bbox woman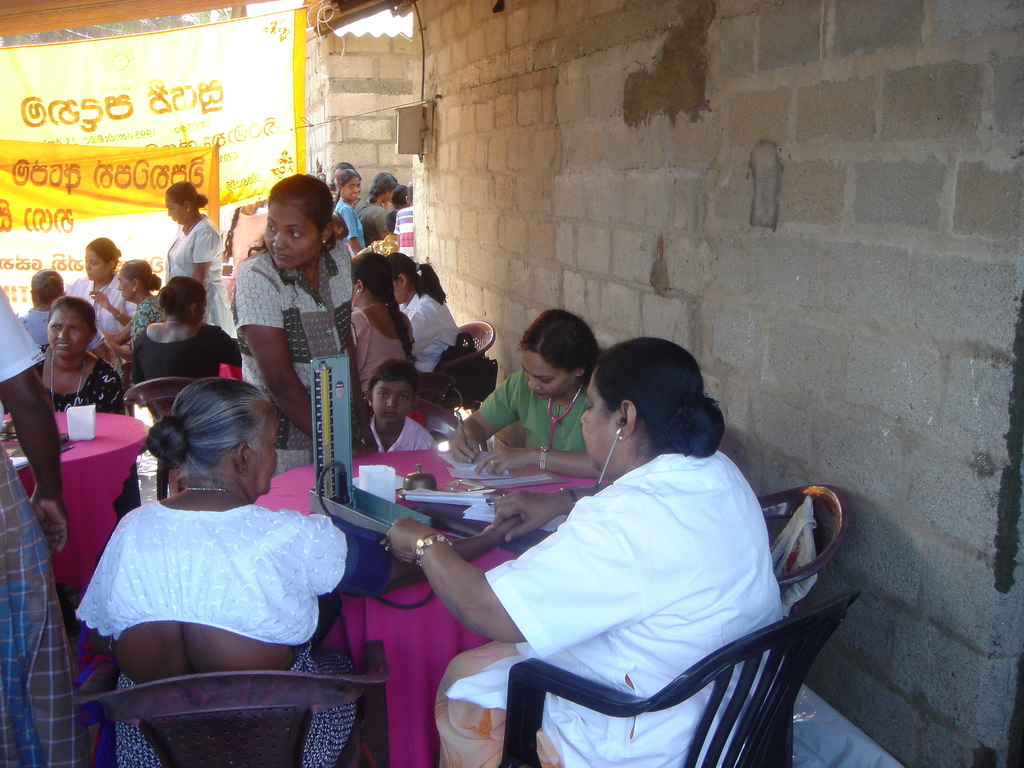
box(165, 181, 239, 339)
